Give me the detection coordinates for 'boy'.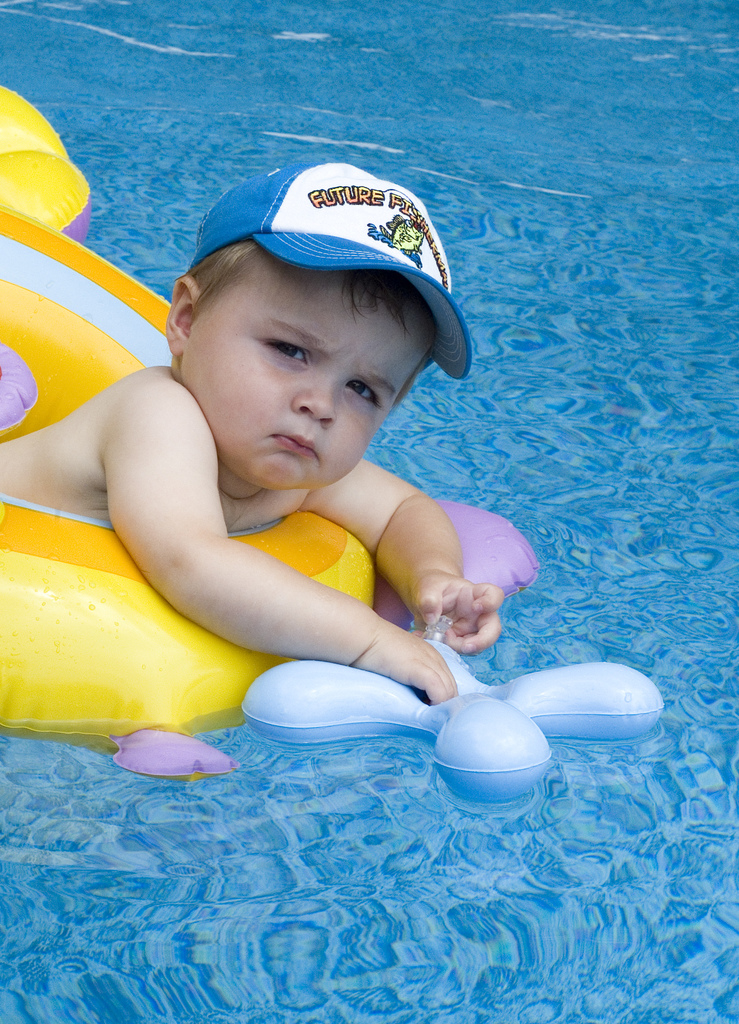
select_region(77, 166, 525, 707).
